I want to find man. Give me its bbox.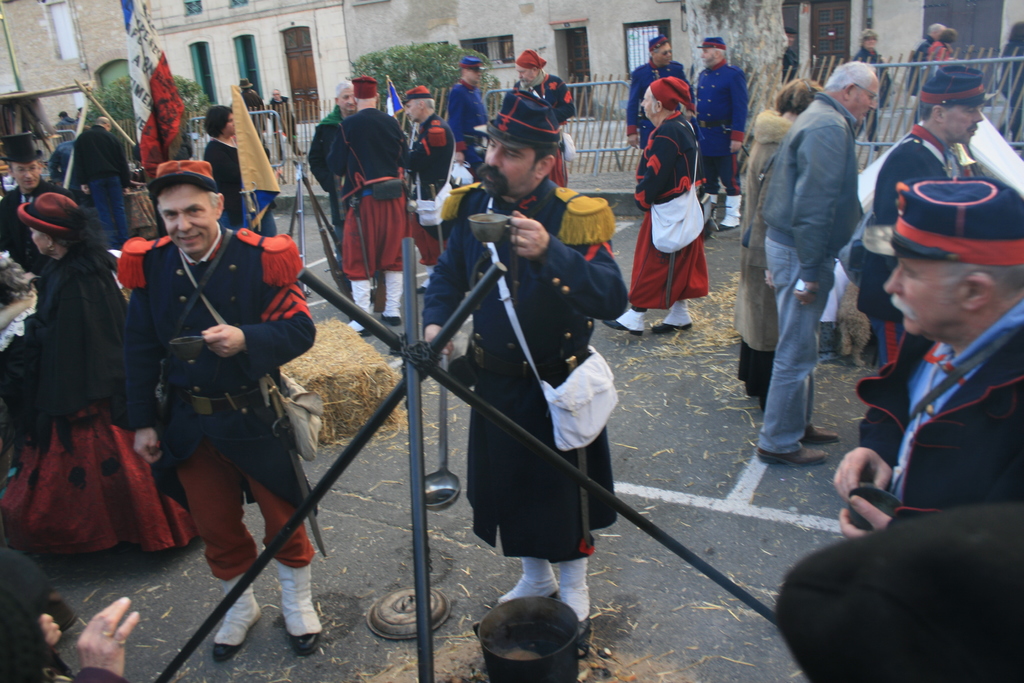
pyautogui.locateOnScreen(833, 178, 1023, 536).
